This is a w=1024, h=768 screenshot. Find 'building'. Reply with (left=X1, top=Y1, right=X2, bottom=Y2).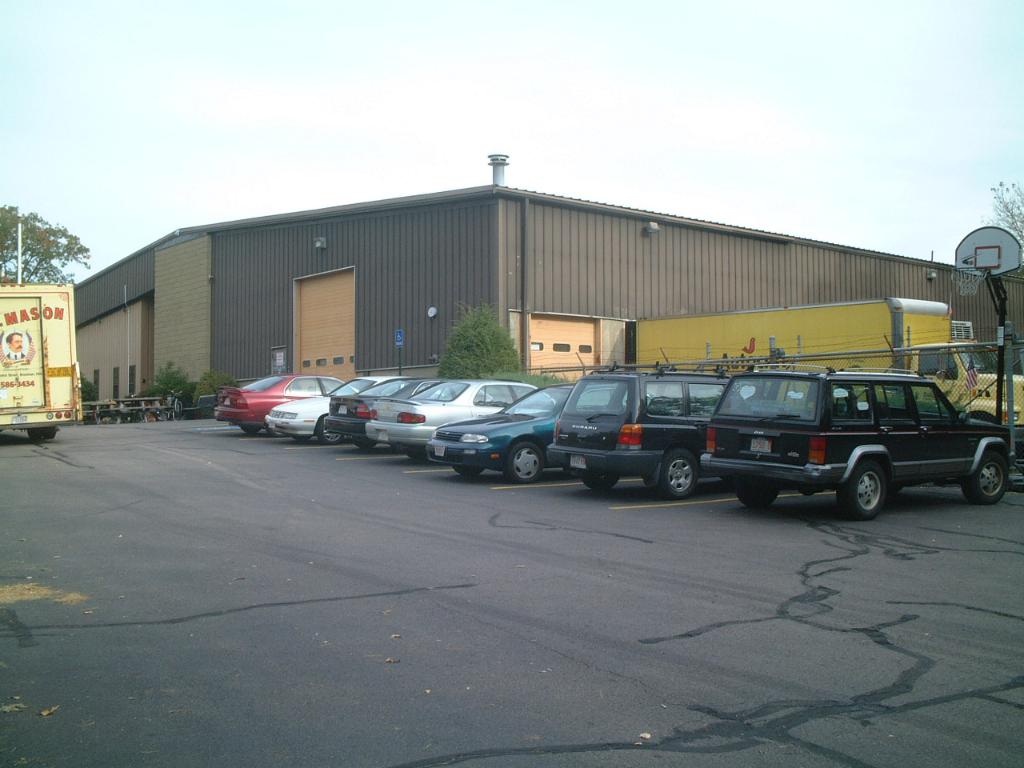
(left=70, top=149, right=1023, bottom=414).
